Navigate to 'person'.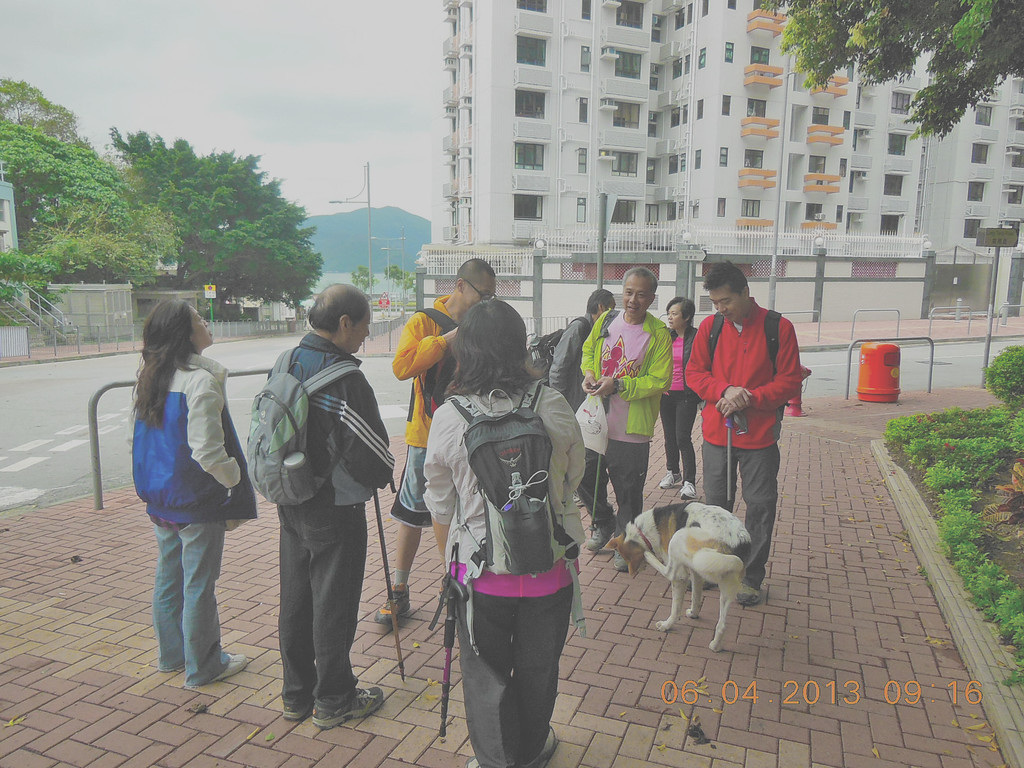
Navigation target: [x1=424, y1=298, x2=587, y2=767].
